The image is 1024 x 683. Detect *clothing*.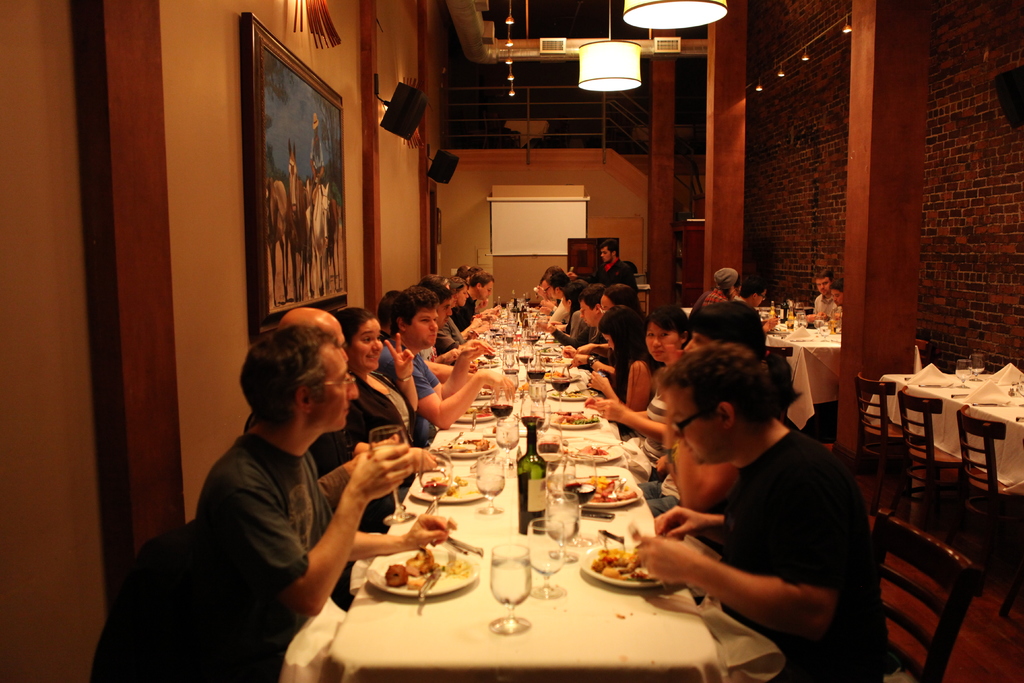
Detection: 398, 340, 442, 435.
